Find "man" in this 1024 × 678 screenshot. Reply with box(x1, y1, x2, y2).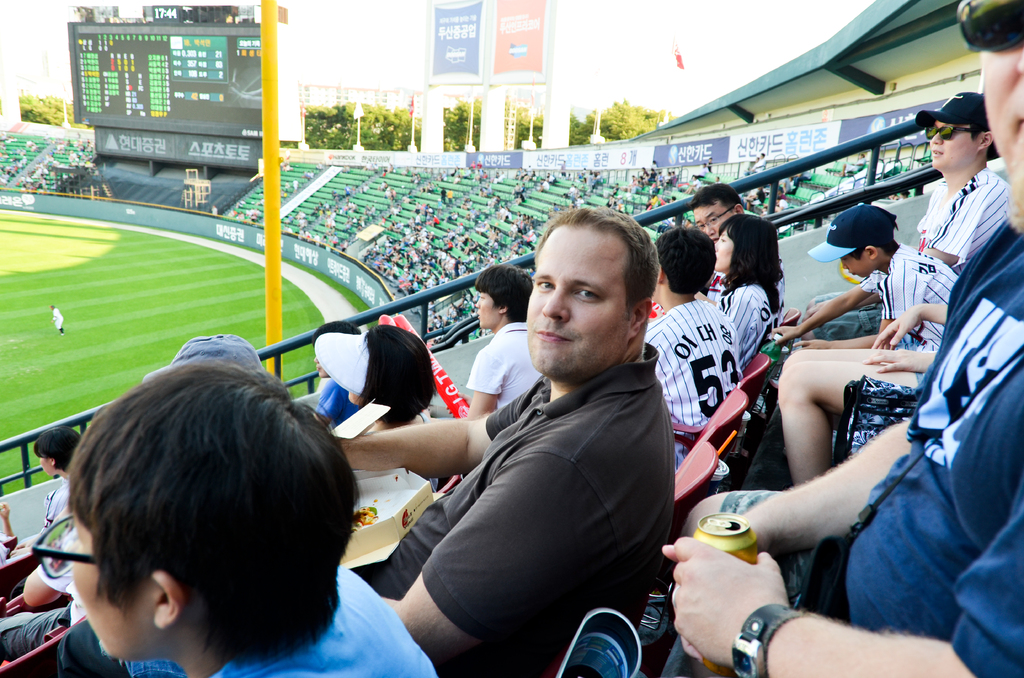
box(667, 0, 1023, 677).
